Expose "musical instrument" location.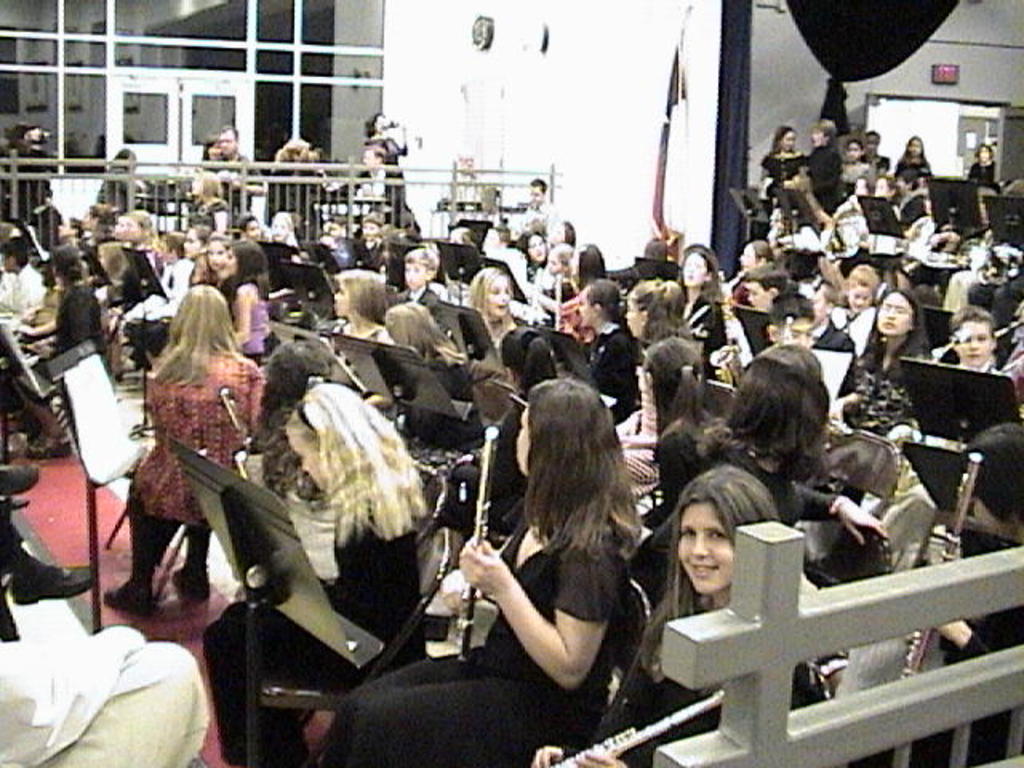
Exposed at 709, 278, 765, 398.
